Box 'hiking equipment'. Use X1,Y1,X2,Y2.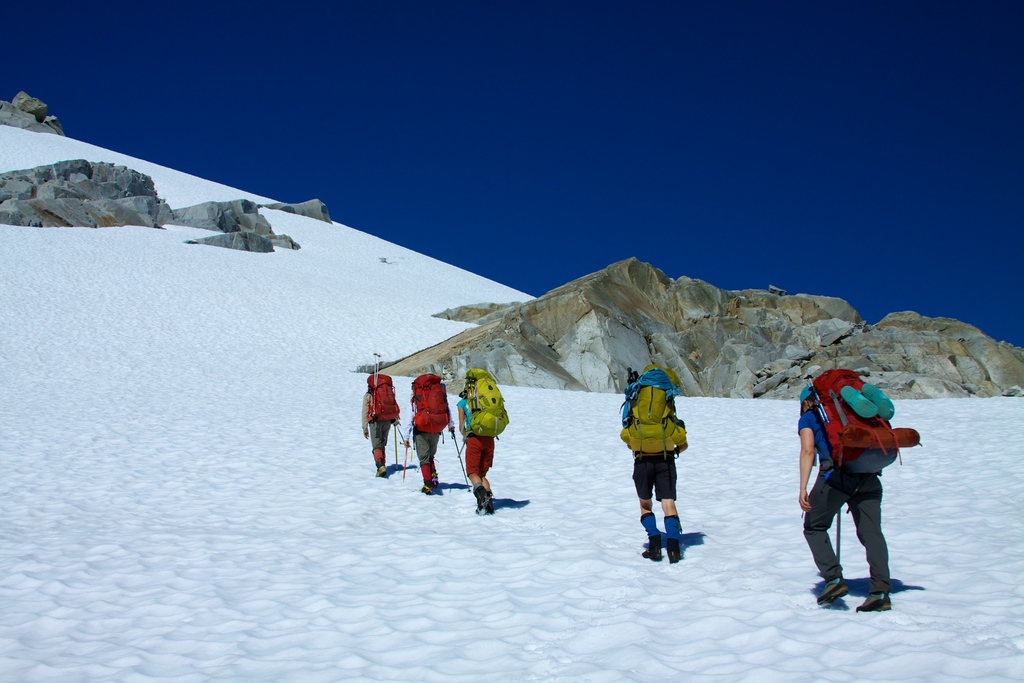
417,480,434,494.
